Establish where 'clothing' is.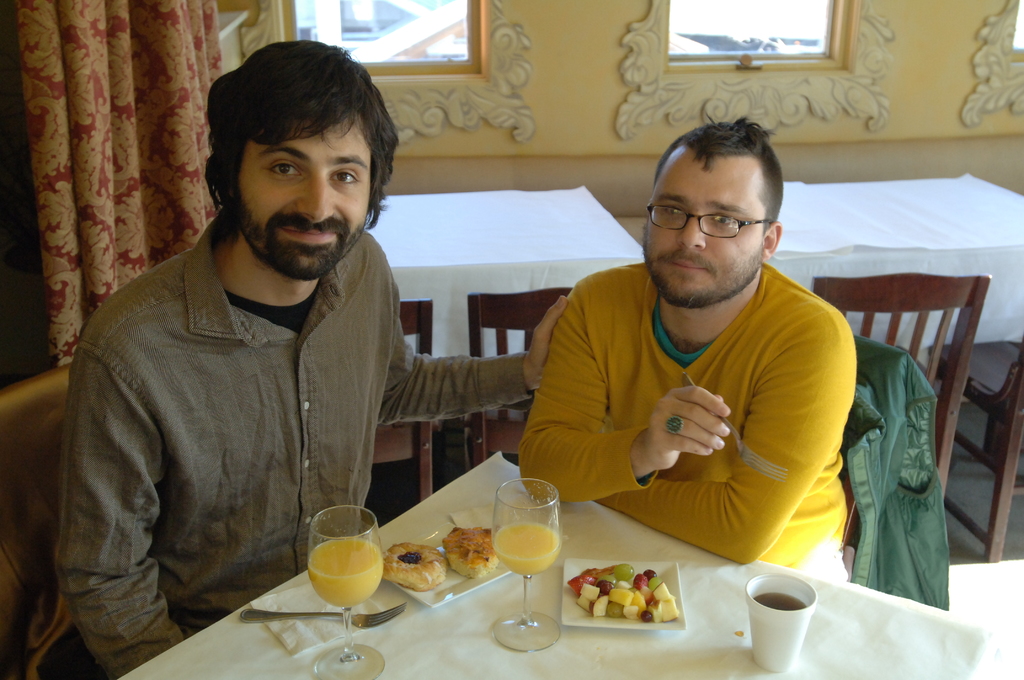
Established at l=51, t=209, r=527, b=679.
